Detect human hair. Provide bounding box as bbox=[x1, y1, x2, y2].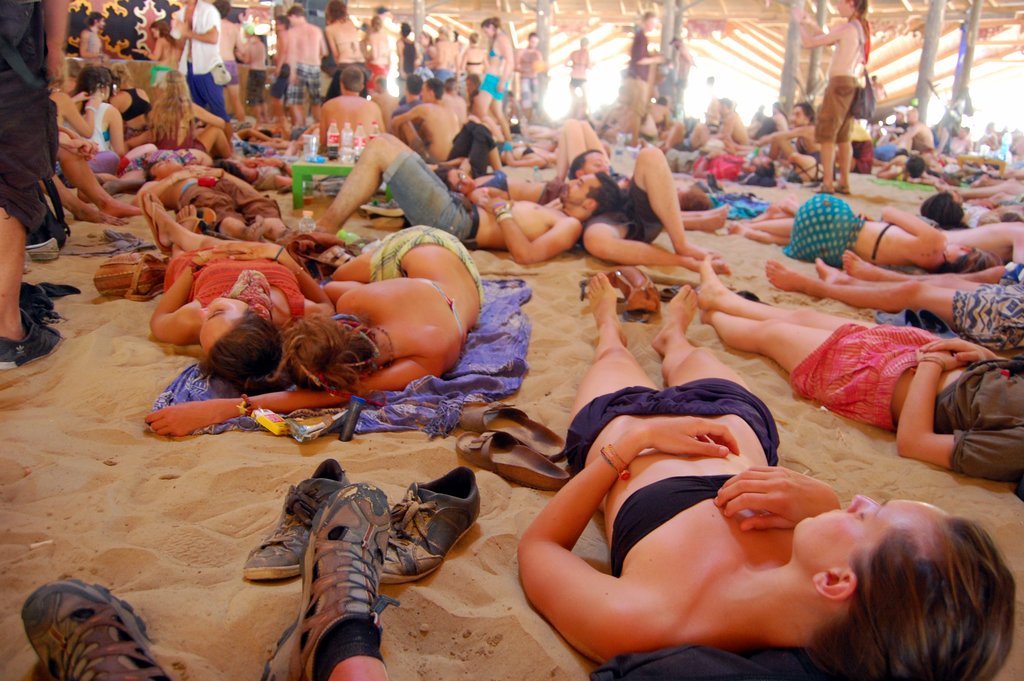
bbox=[718, 97, 732, 111].
